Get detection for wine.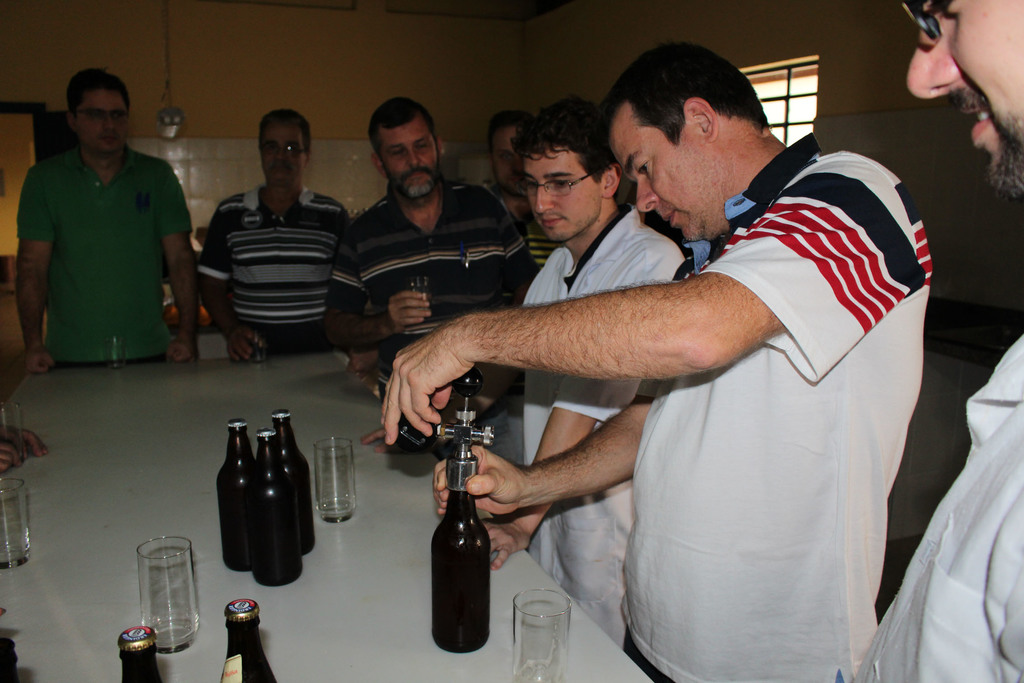
Detection: l=266, t=409, r=314, b=555.
